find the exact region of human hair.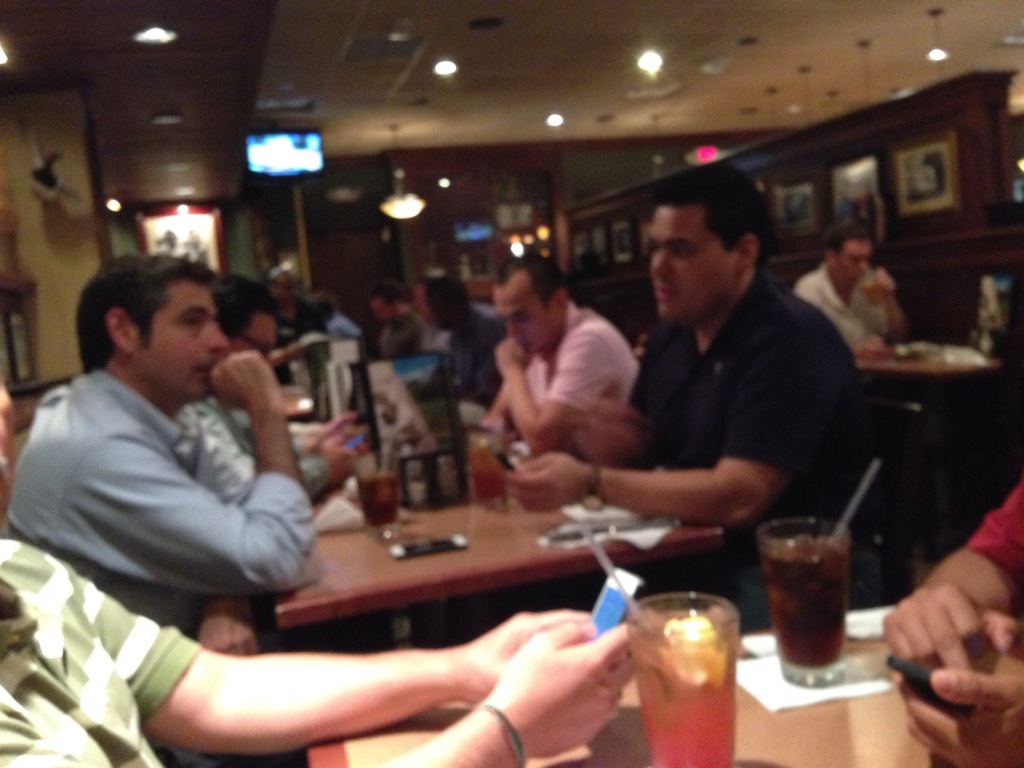
Exact region: l=822, t=220, r=879, b=255.
